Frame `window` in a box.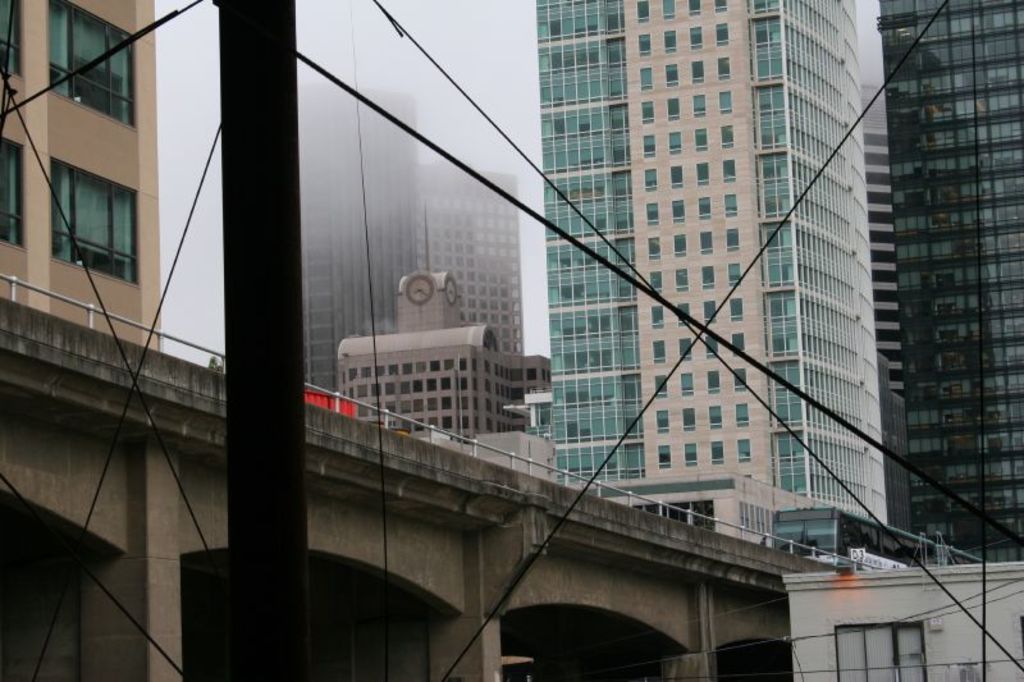
634/0/652/24.
